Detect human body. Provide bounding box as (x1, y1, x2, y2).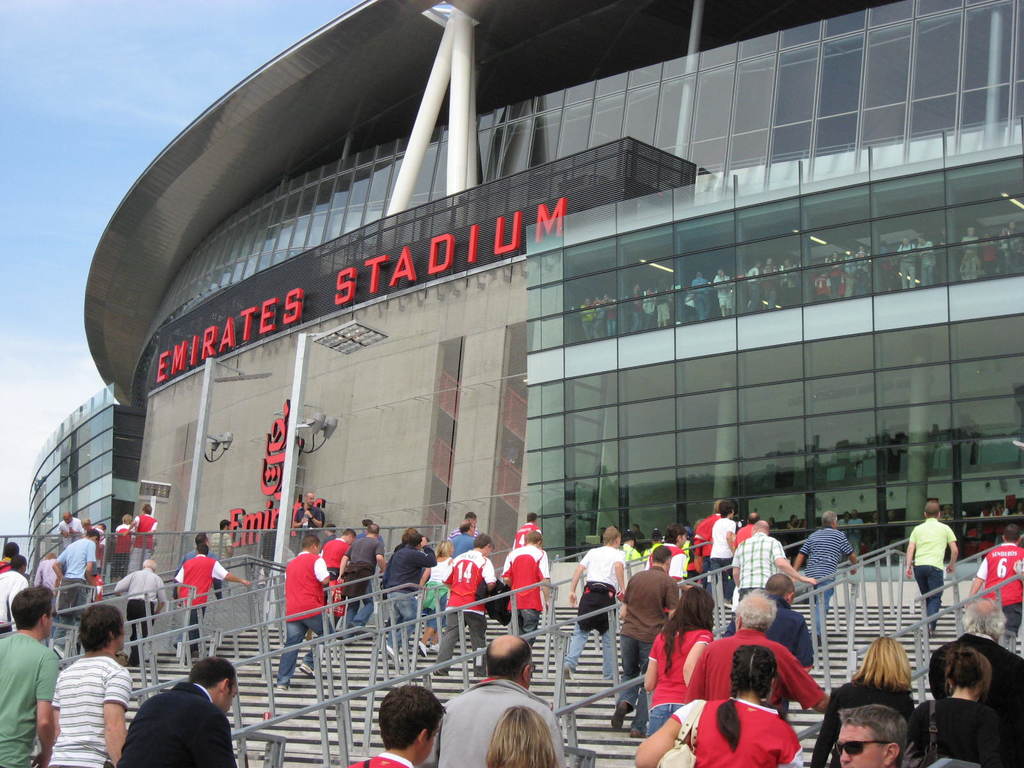
(644, 525, 693, 597).
